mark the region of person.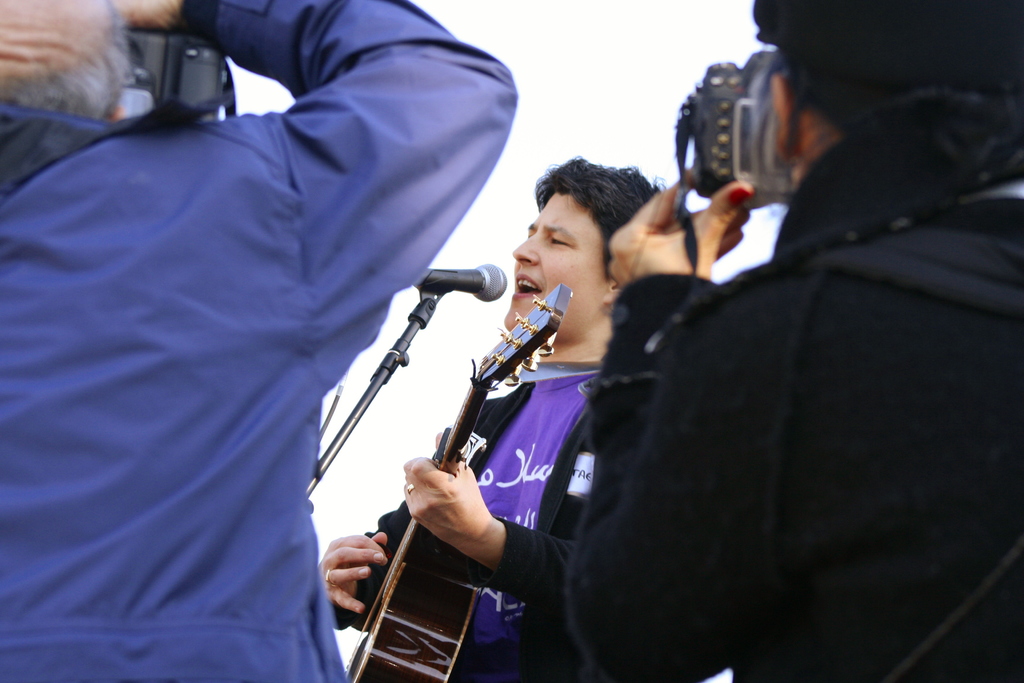
Region: <bbox>324, 154, 670, 682</bbox>.
